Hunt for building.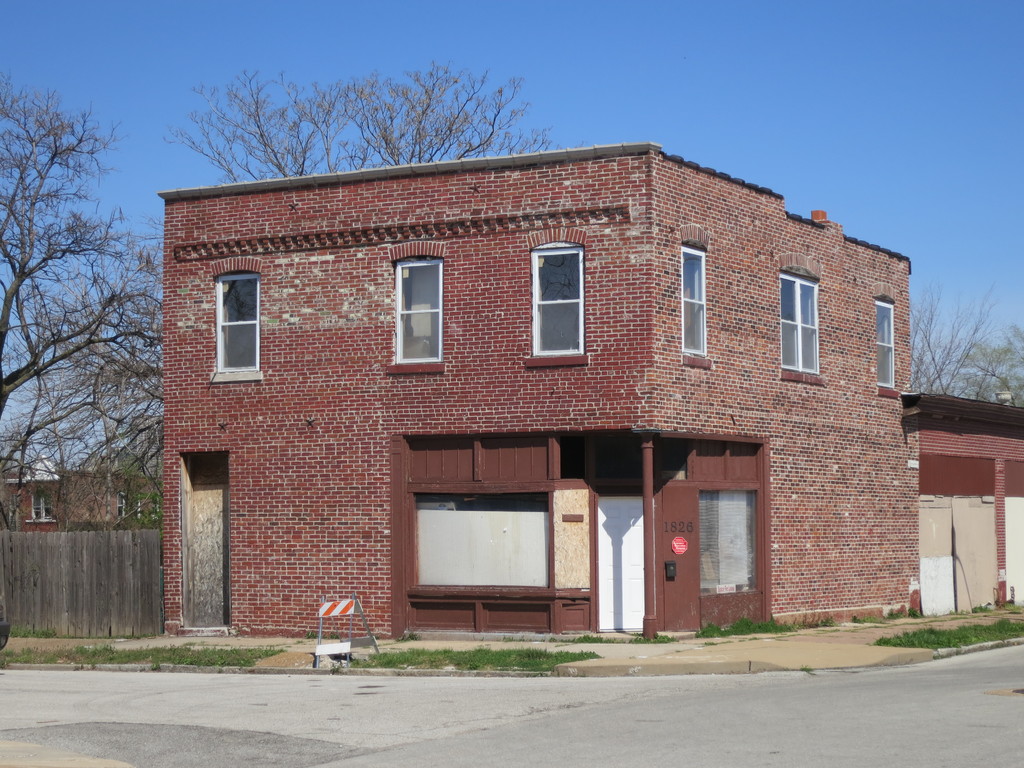
Hunted down at box=[0, 456, 154, 532].
